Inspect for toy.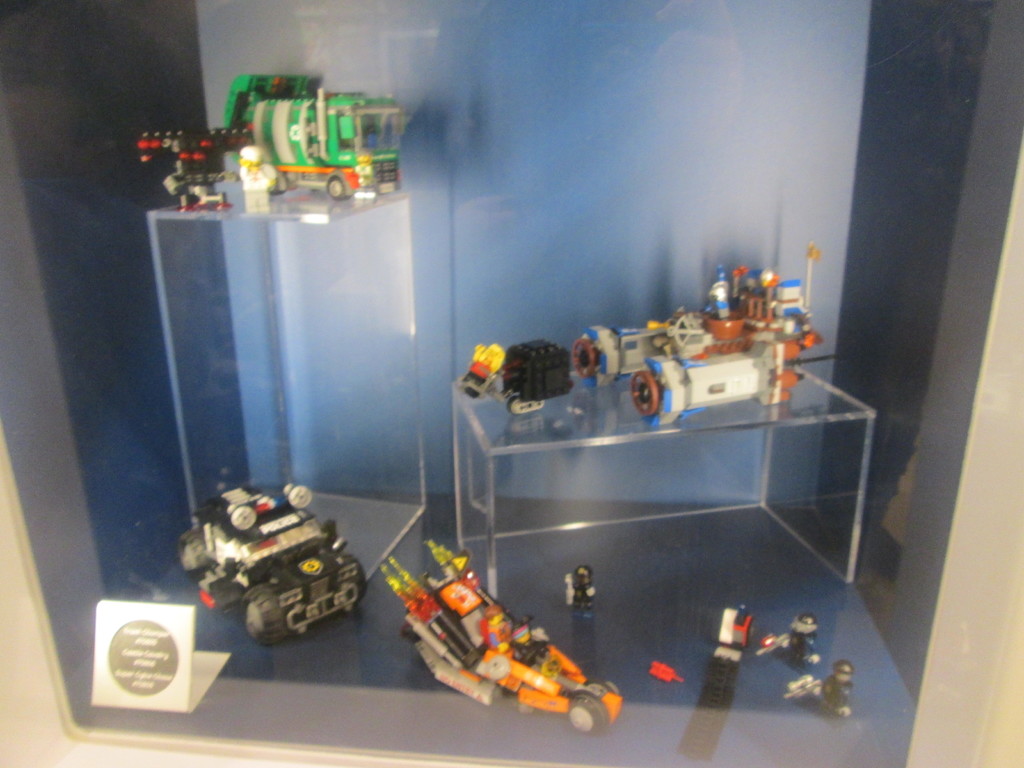
Inspection: pyautogui.locateOnScreen(649, 662, 682, 687).
